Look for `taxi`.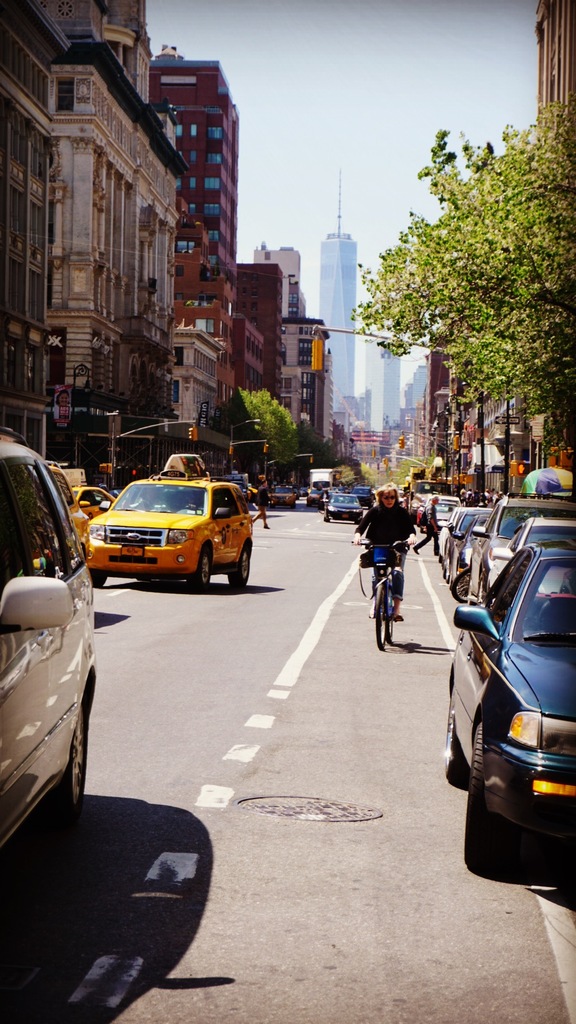
Found: locate(42, 460, 91, 566).
